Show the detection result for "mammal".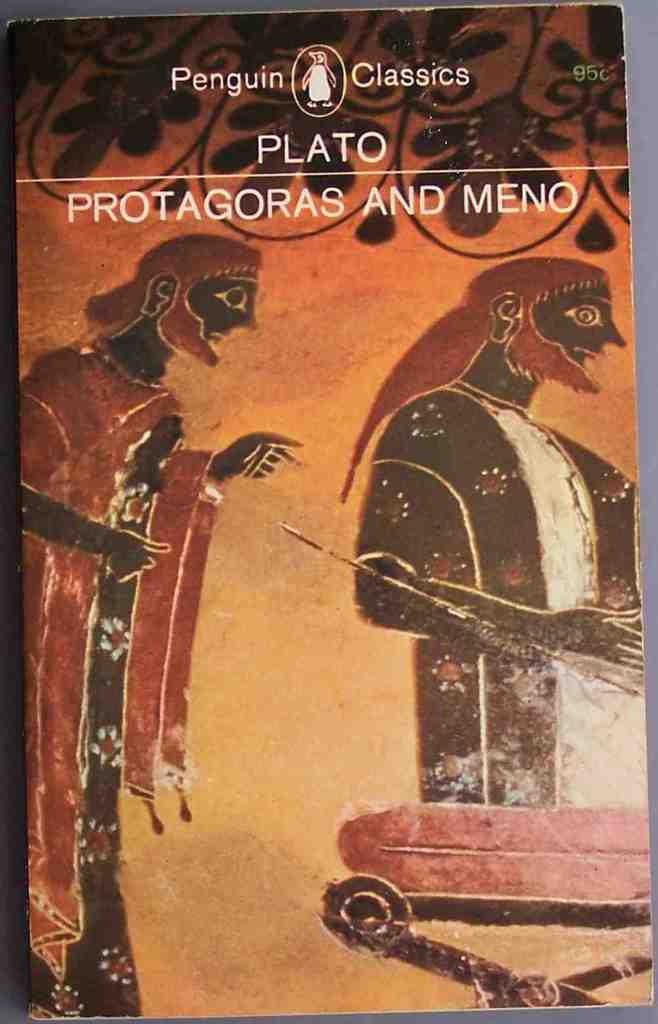
{"x1": 0, "y1": 245, "x2": 291, "y2": 1006}.
